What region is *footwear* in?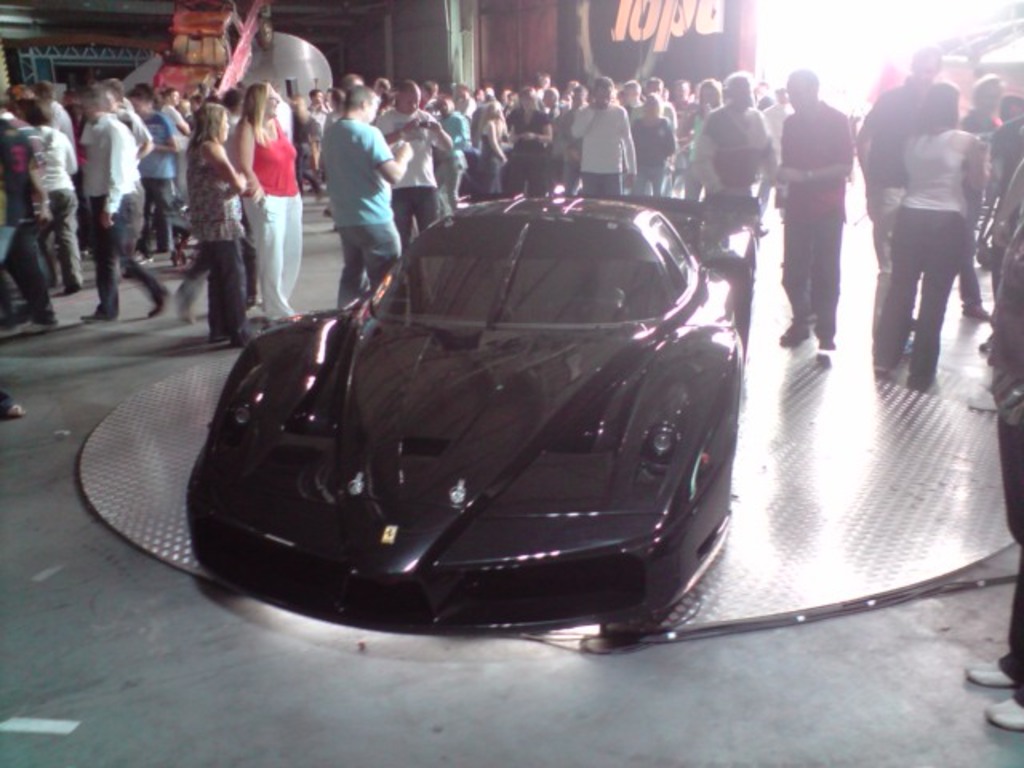
crop(821, 336, 837, 352).
